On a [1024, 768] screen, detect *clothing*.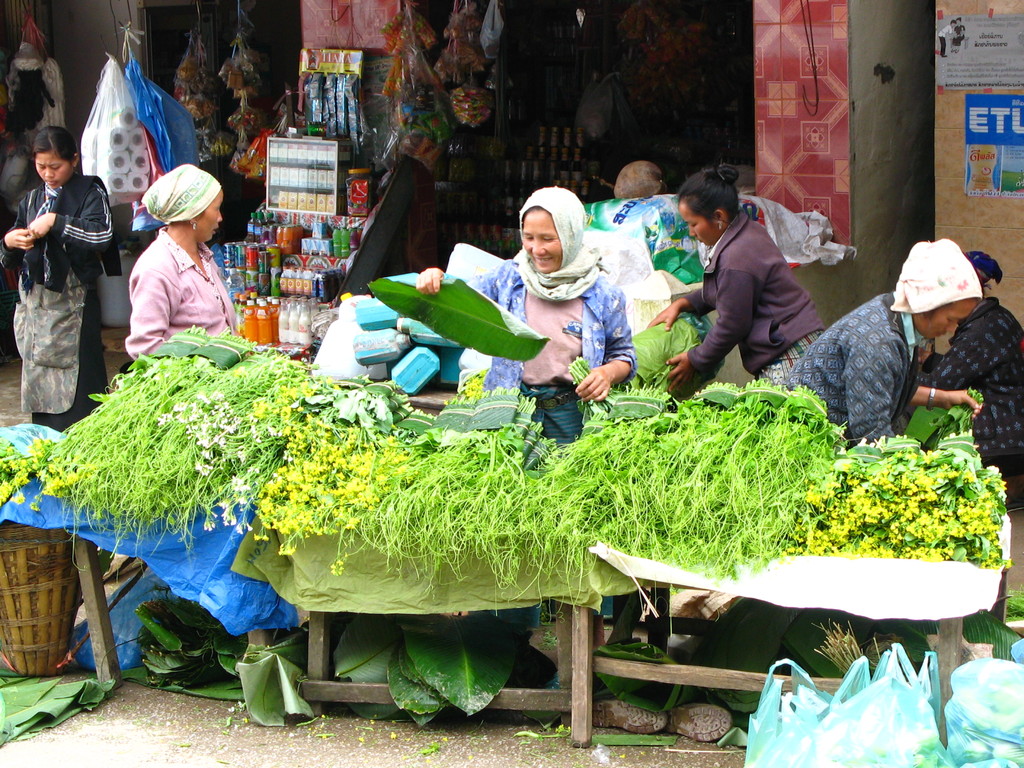
rect(677, 209, 828, 388).
